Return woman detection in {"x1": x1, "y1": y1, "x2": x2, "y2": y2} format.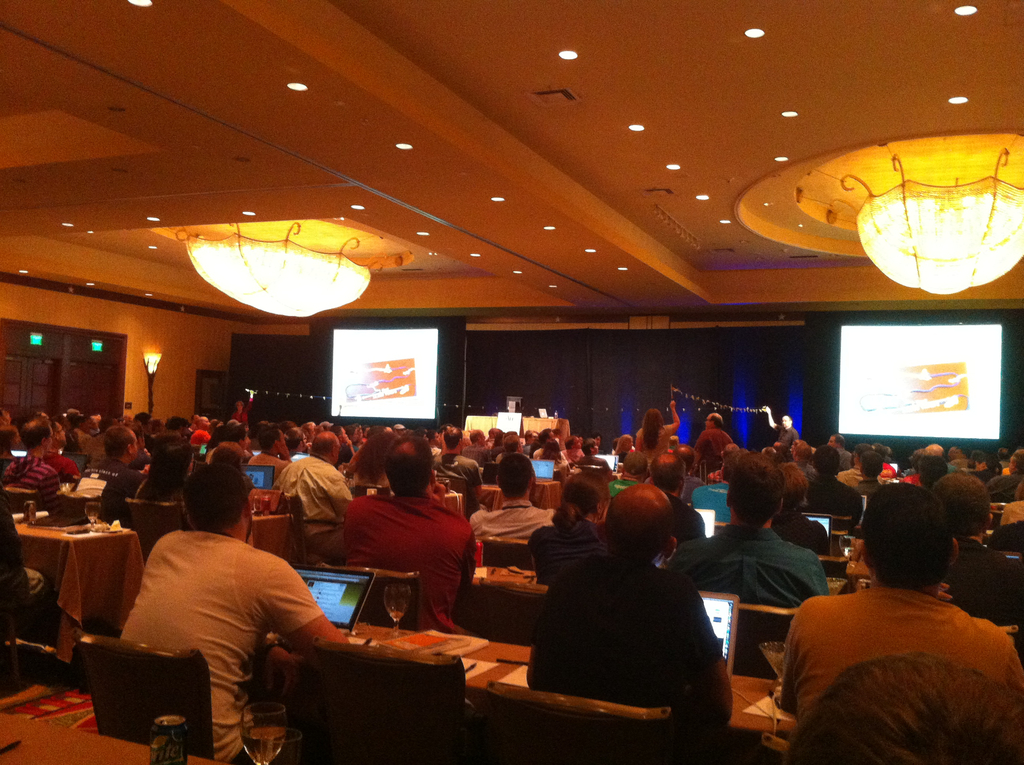
{"x1": 531, "y1": 465, "x2": 605, "y2": 581}.
